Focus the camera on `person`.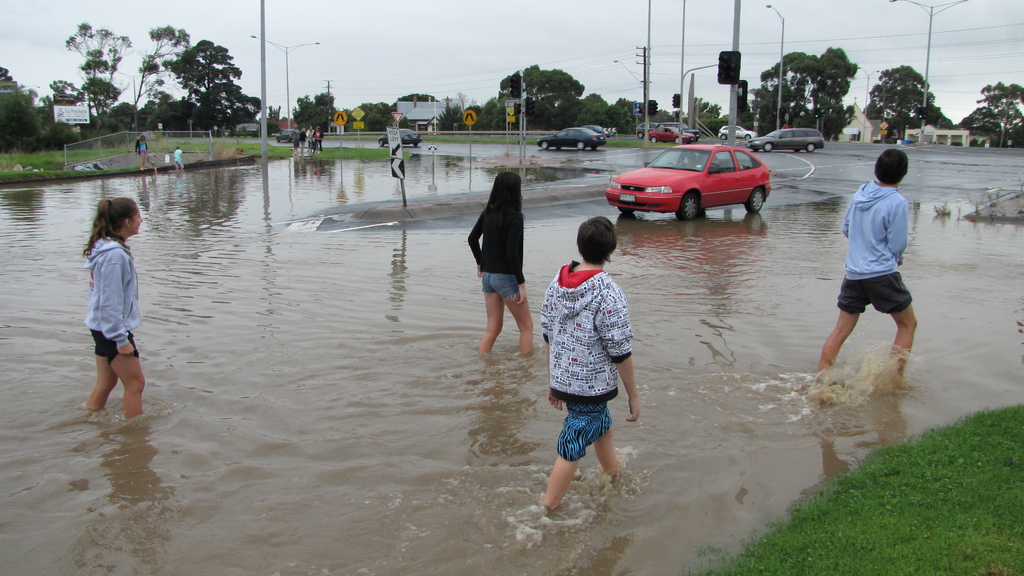
Focus region: {"left": 82, "top": 196, "right": 145, "bottom": 420}.
